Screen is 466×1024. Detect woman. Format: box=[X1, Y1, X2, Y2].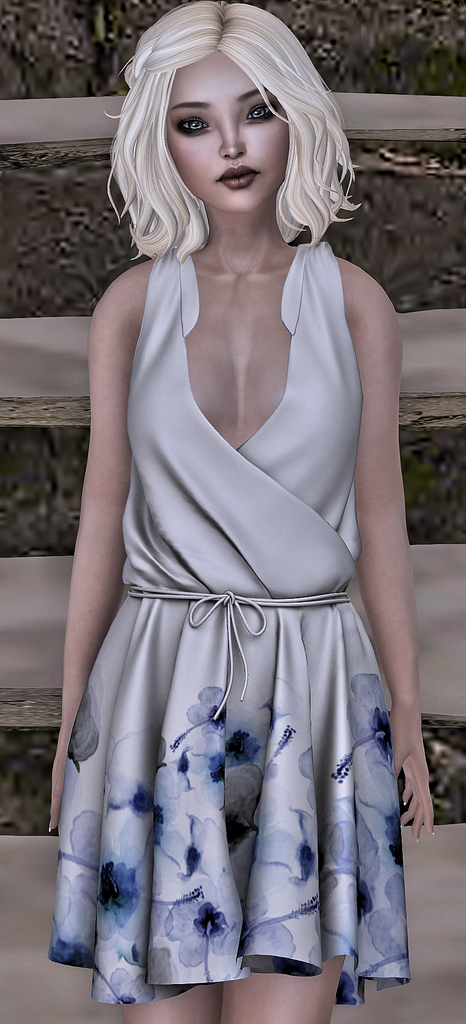
box=[39, 33, 429, 996].
